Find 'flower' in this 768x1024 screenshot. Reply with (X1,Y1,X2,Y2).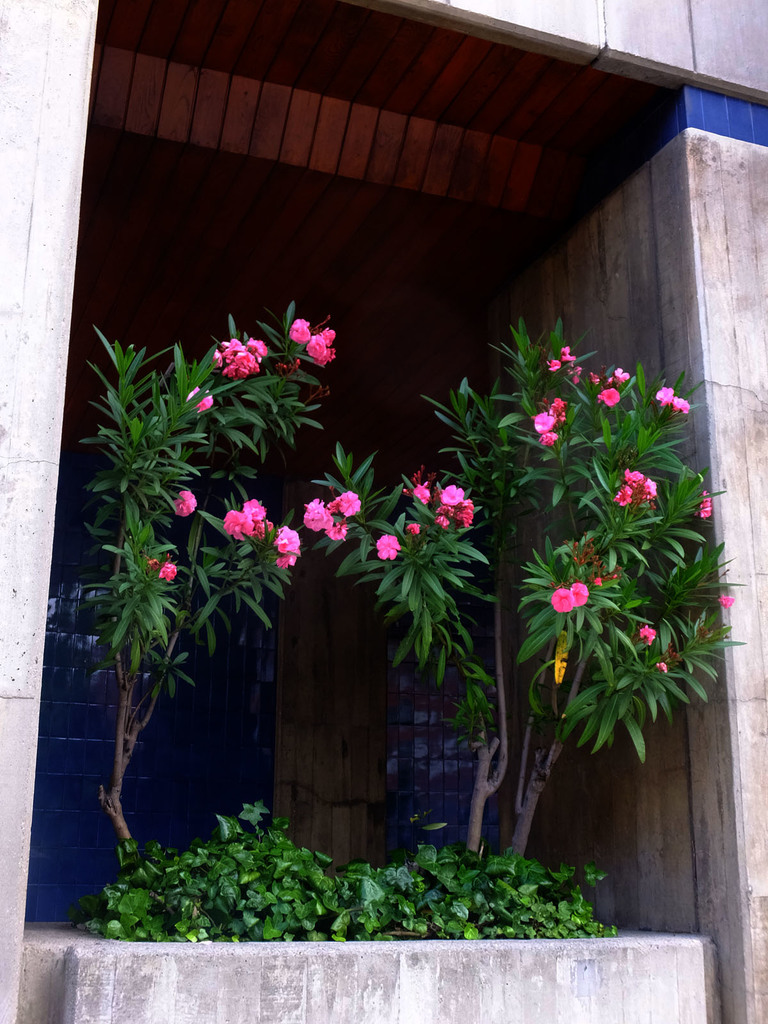
(620,472,641,496).
